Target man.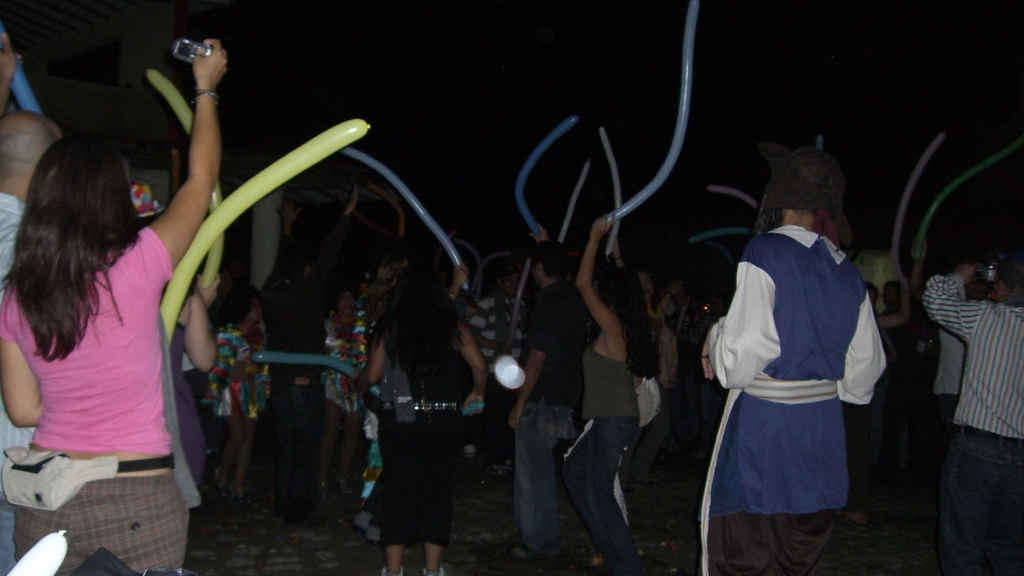
Target region: [881, 281, 917, 344].
